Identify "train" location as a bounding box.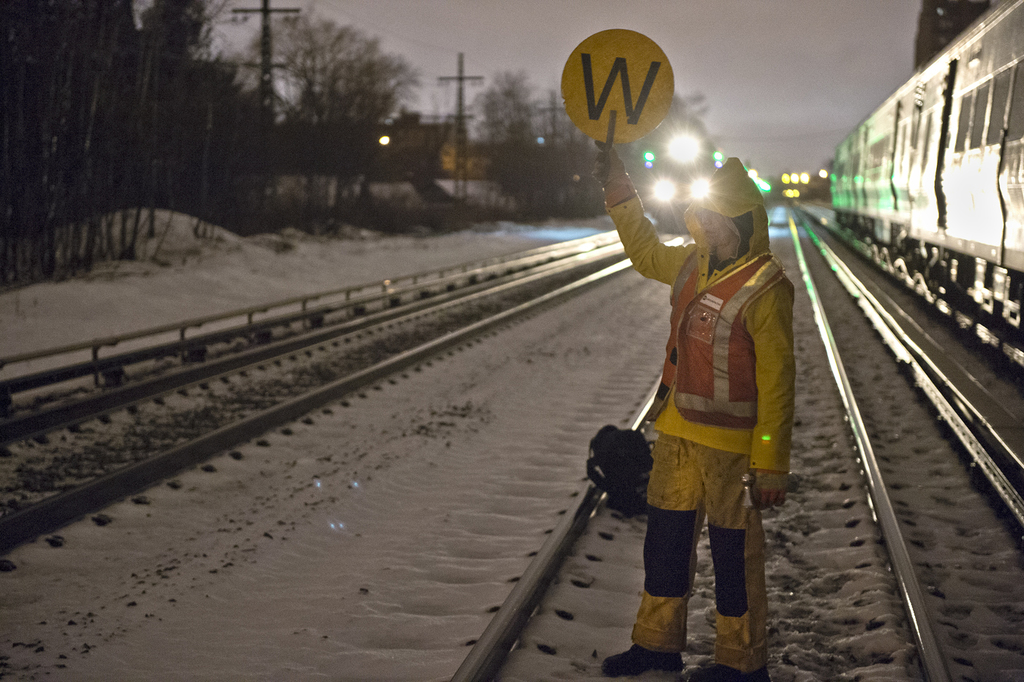
[left=827, top=0, right=1023, bottom=367].
